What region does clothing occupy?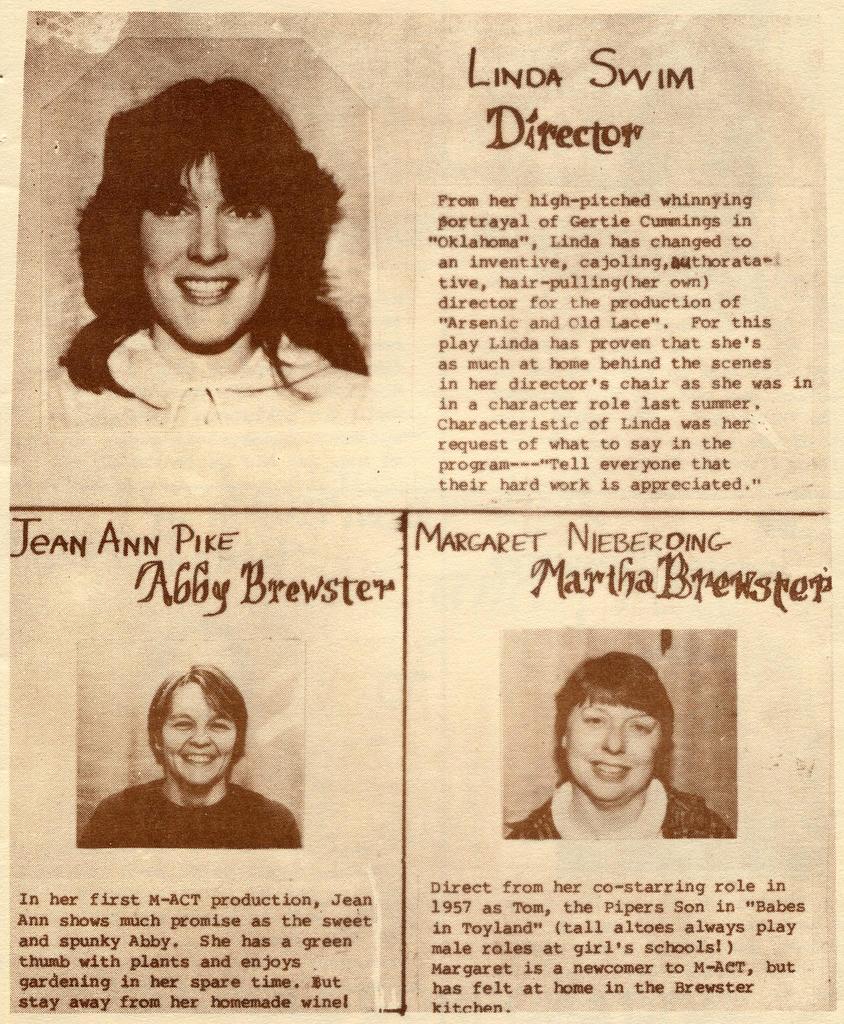
box=[88, 719, 300, 864].
